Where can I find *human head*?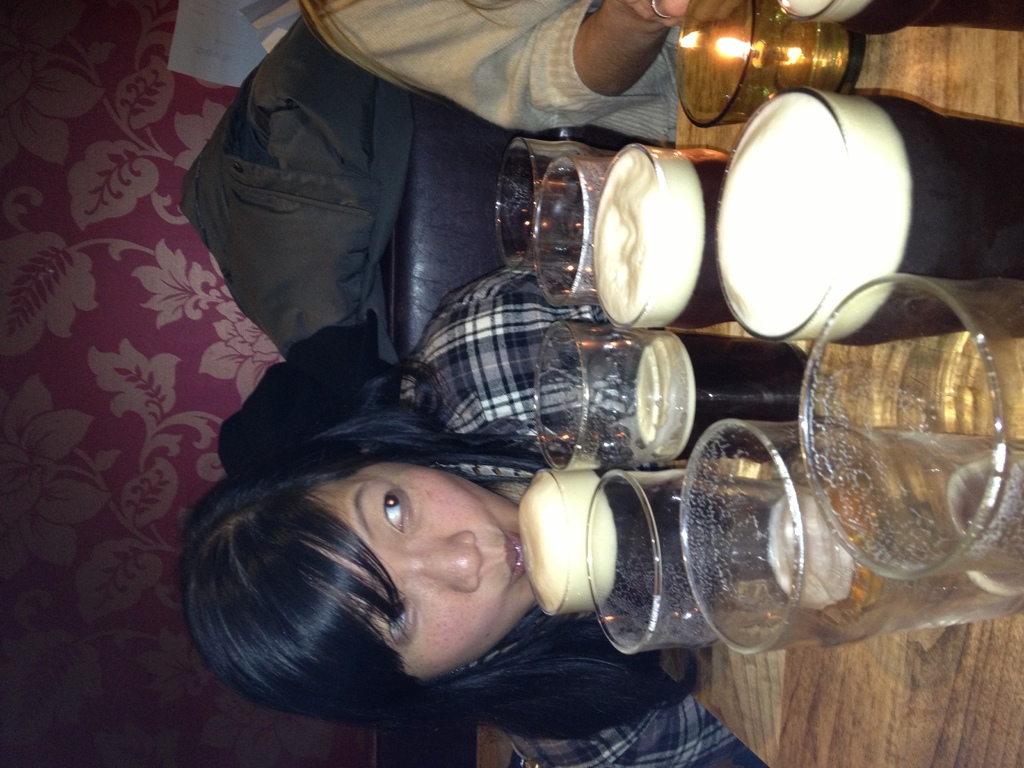
You can find it at detection(230, 434, 544, 712).
